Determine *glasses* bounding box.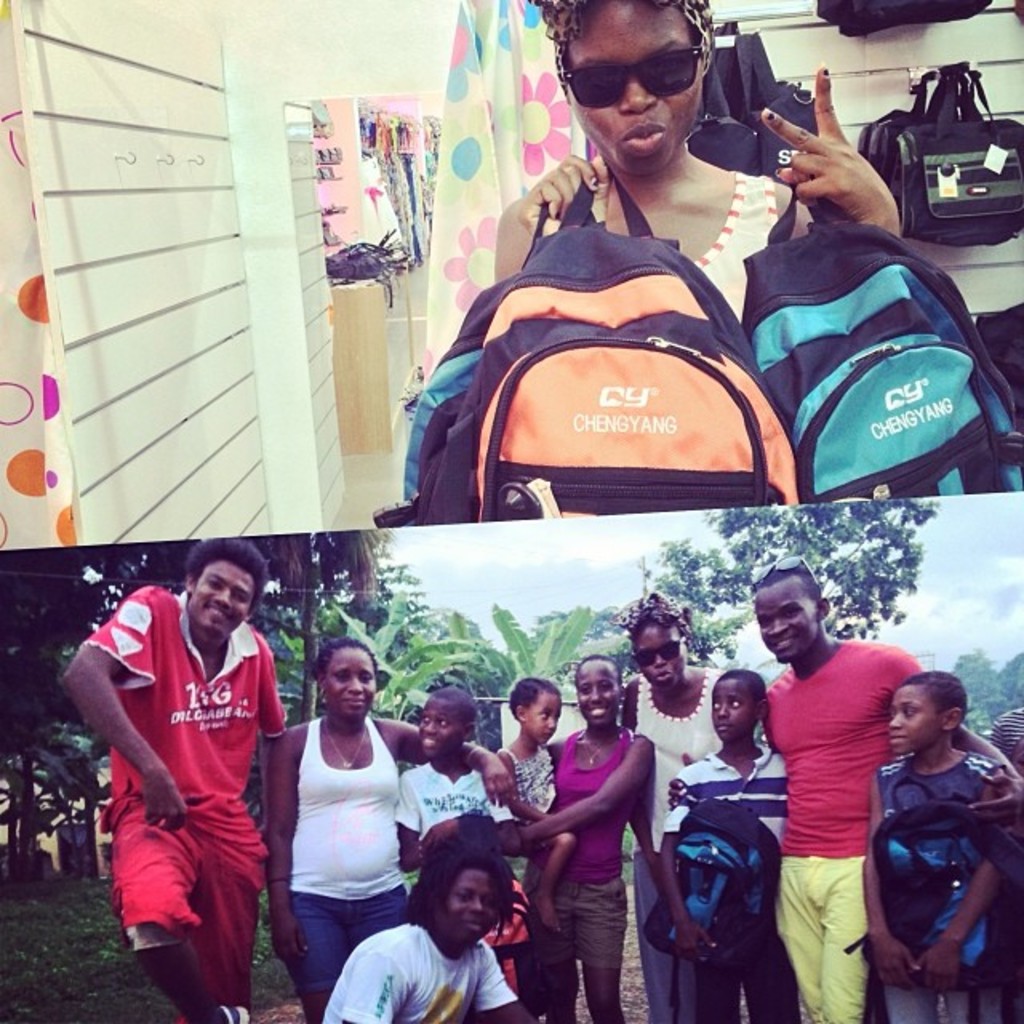
Determined: [left=630, top=629, right=691, bottom=677].
